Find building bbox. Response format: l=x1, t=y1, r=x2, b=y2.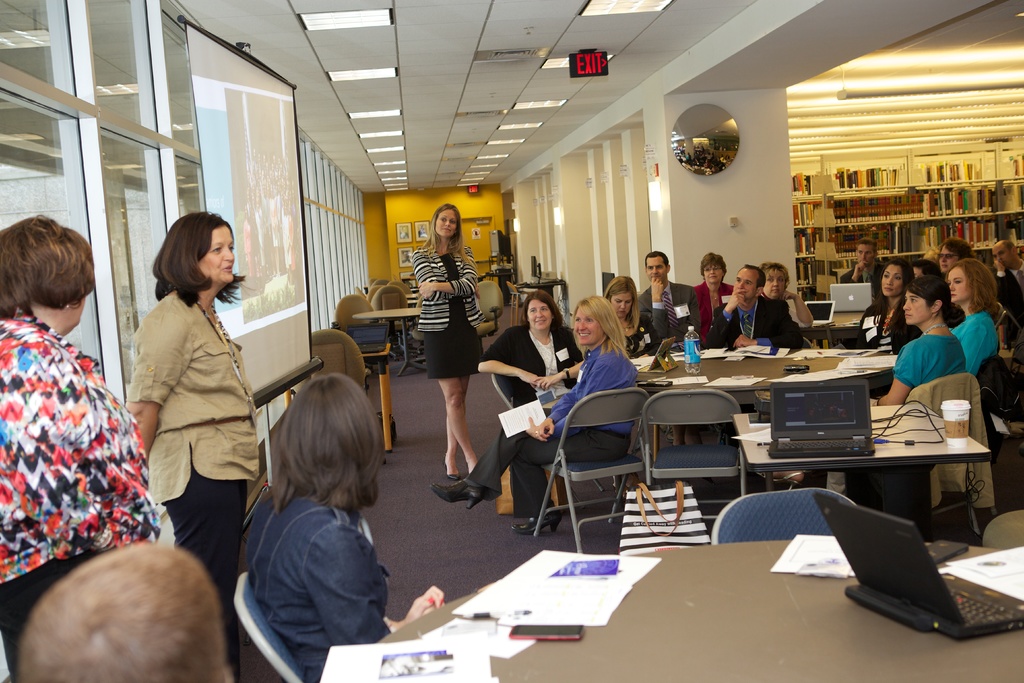
l=0, t=1, r=1023, b=682.
